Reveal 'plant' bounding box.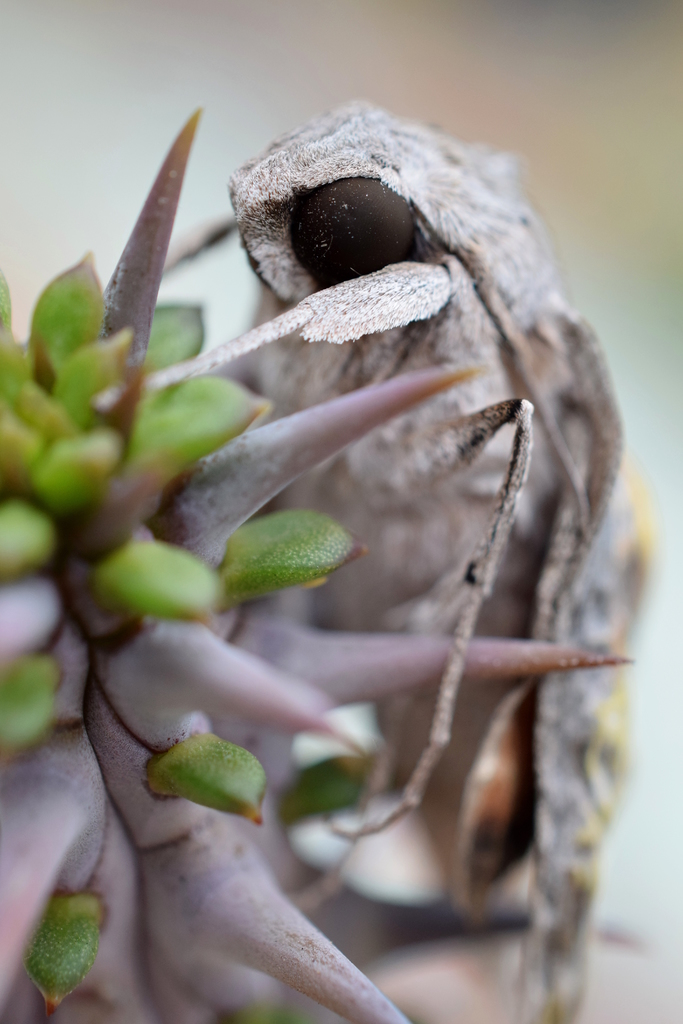
Revealed: 0/100/632/1023.
